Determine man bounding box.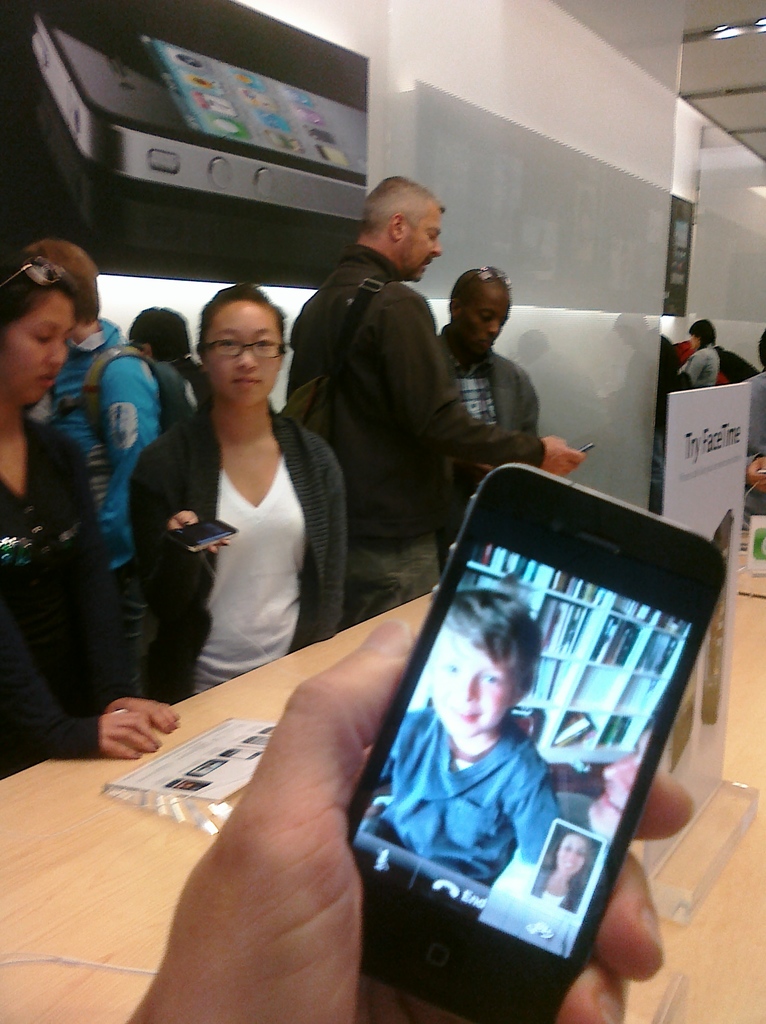
Determined: pyautogui.locateOnScreen(283, 170, 587, 634).
